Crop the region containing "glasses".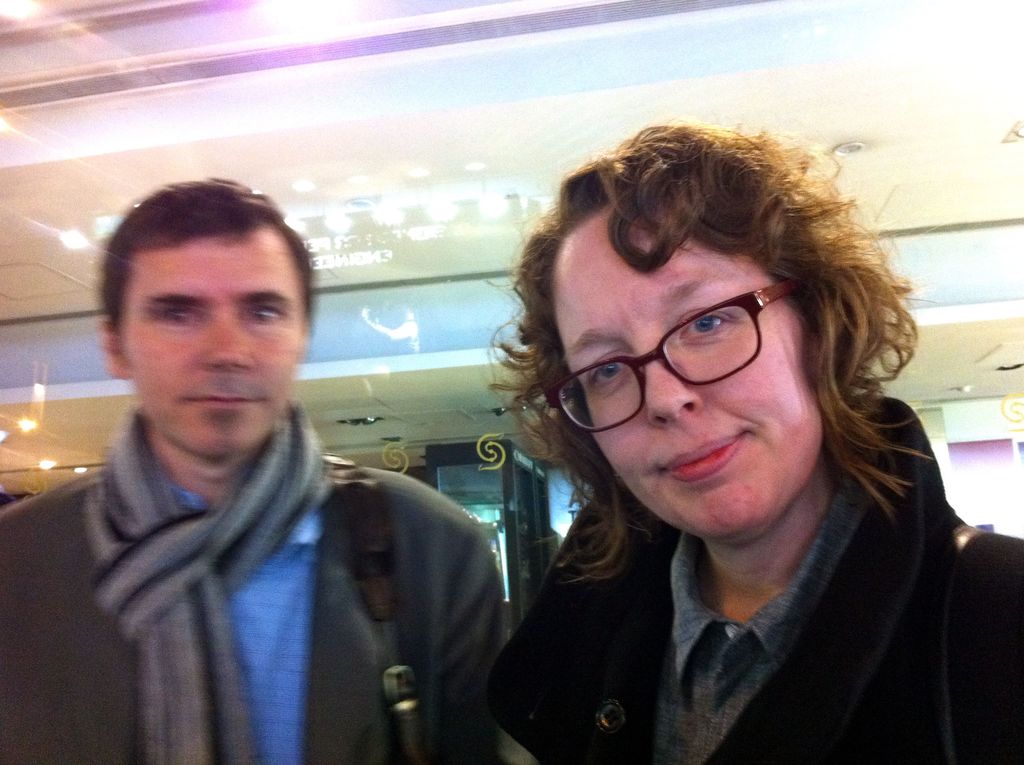
Crop region: rect(546, 271, 812, 435).
